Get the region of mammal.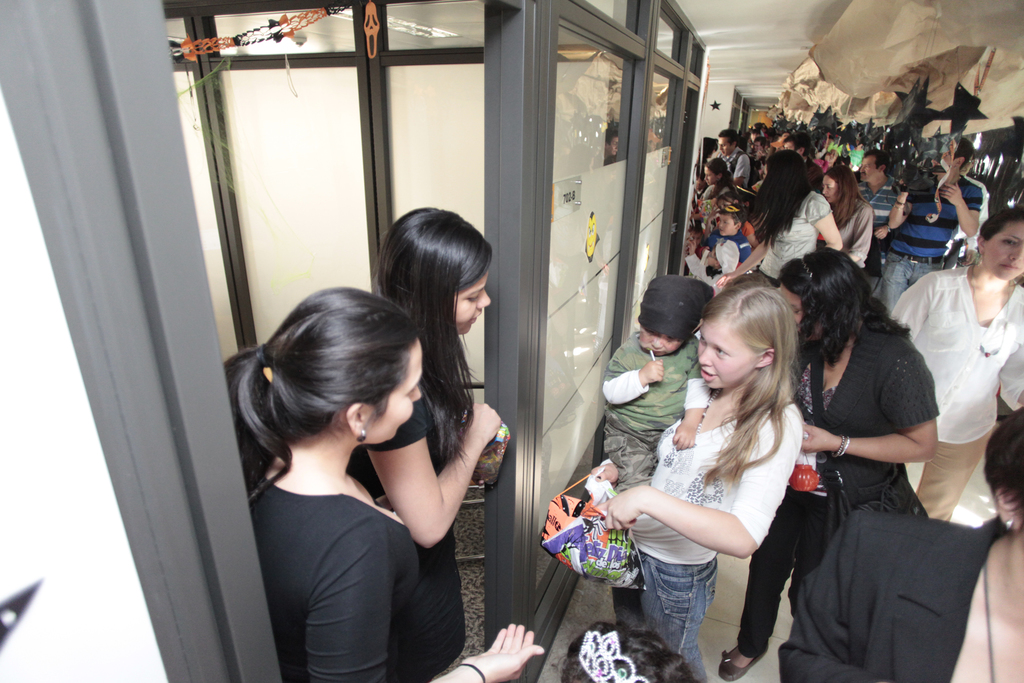
x1=359 y1=202 x2=500 y2=682.
